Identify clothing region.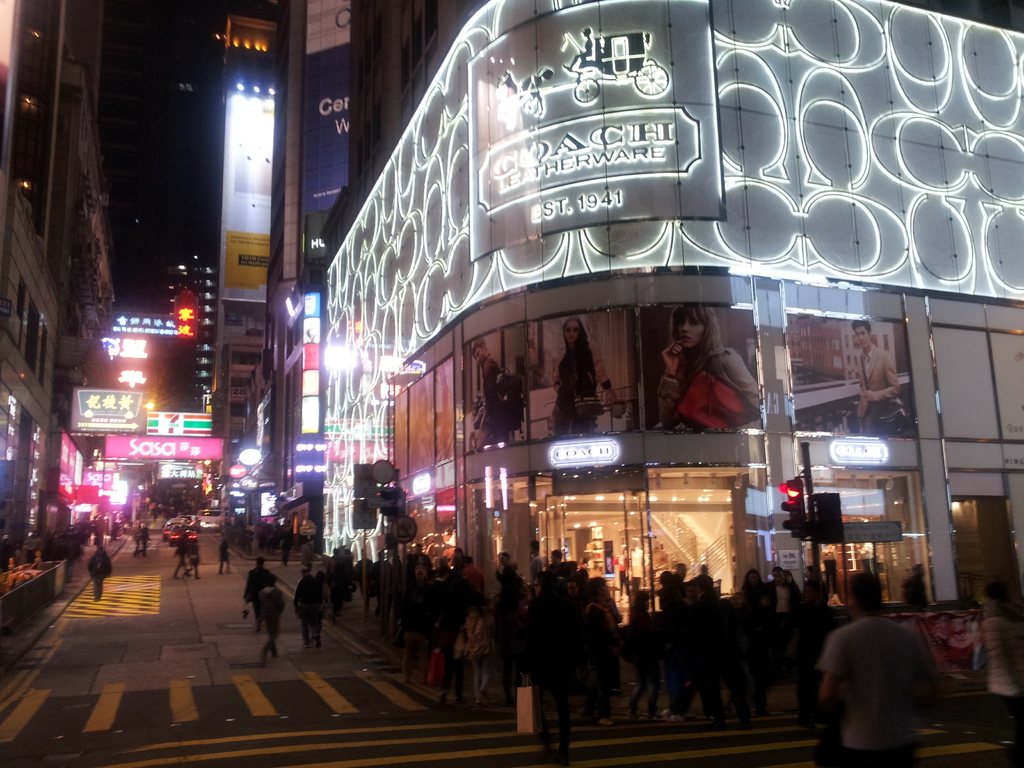
Region: crop(493, 562, 513, 582).
